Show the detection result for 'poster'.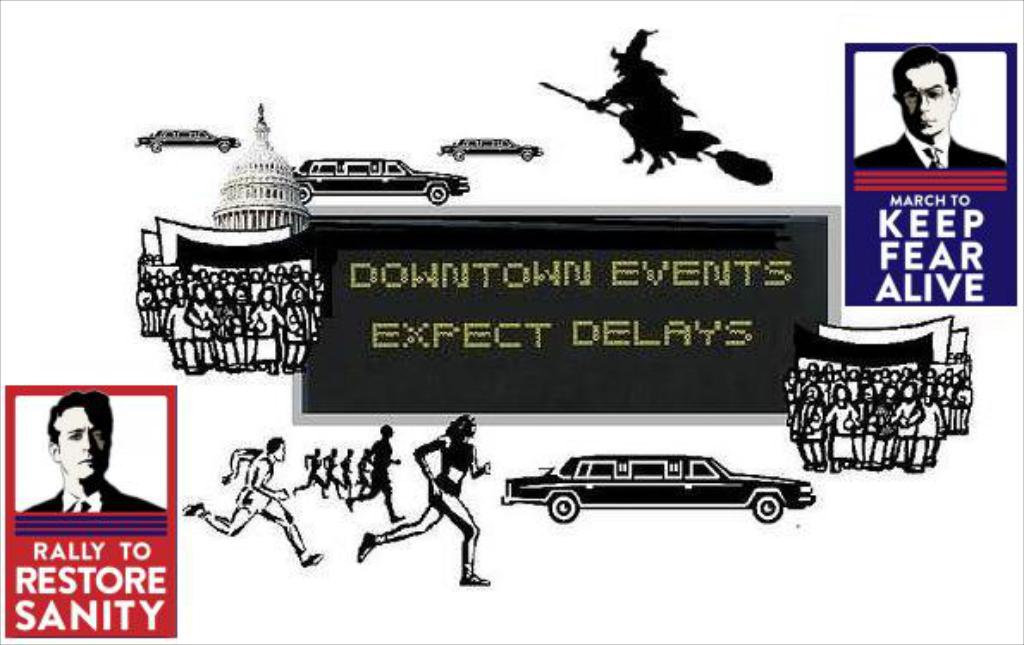
<bbox>0, 9, 1022, 643</bbox>.
